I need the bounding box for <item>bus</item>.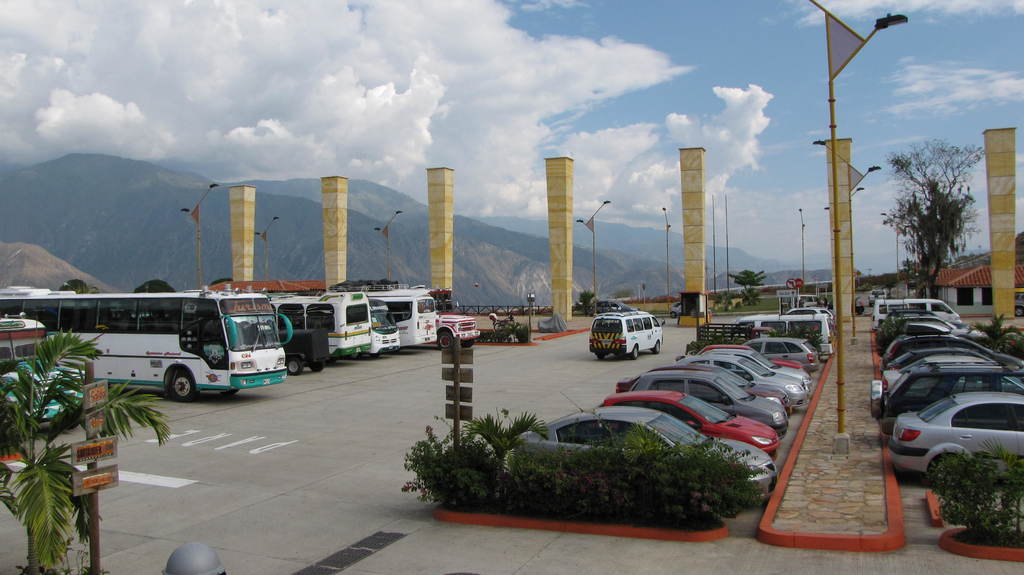
Here it is: (268, 289, 370, 367).
